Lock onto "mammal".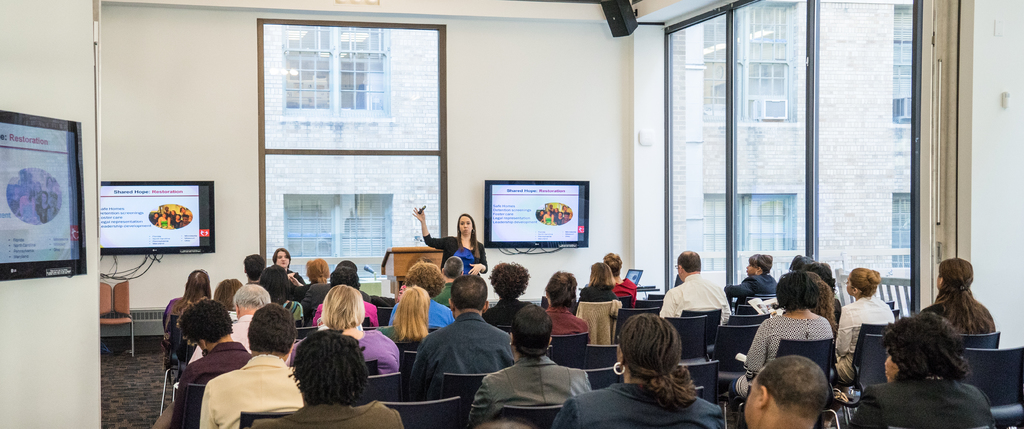
Locked: [left=600, top=252, right=636, bottom=300].
